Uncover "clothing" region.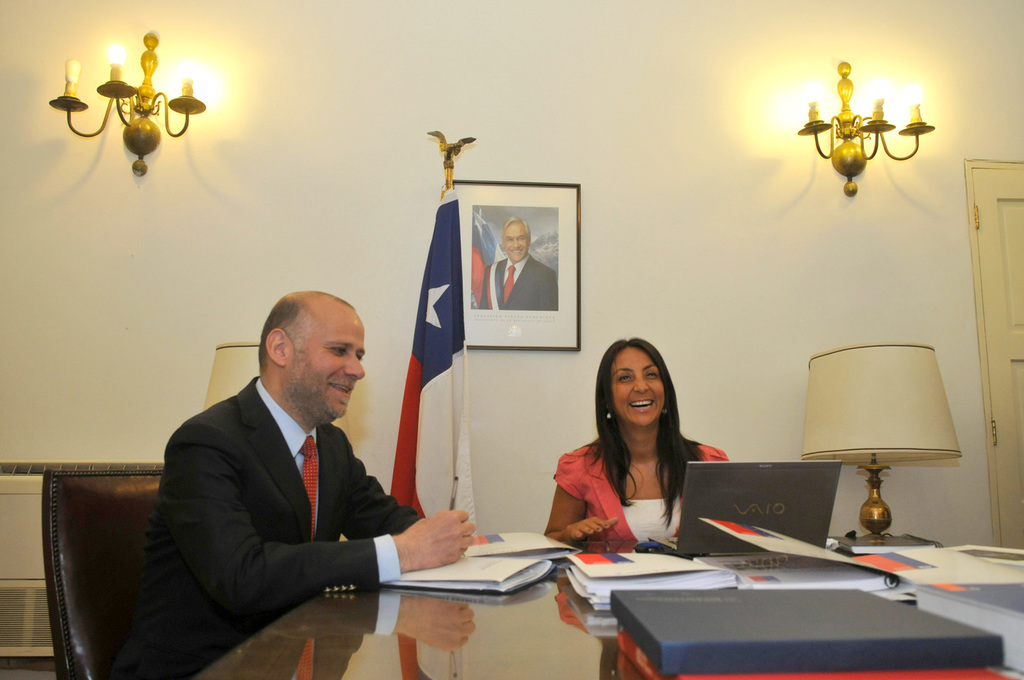
Uncovered: detection(120, 378, 416, 679).
